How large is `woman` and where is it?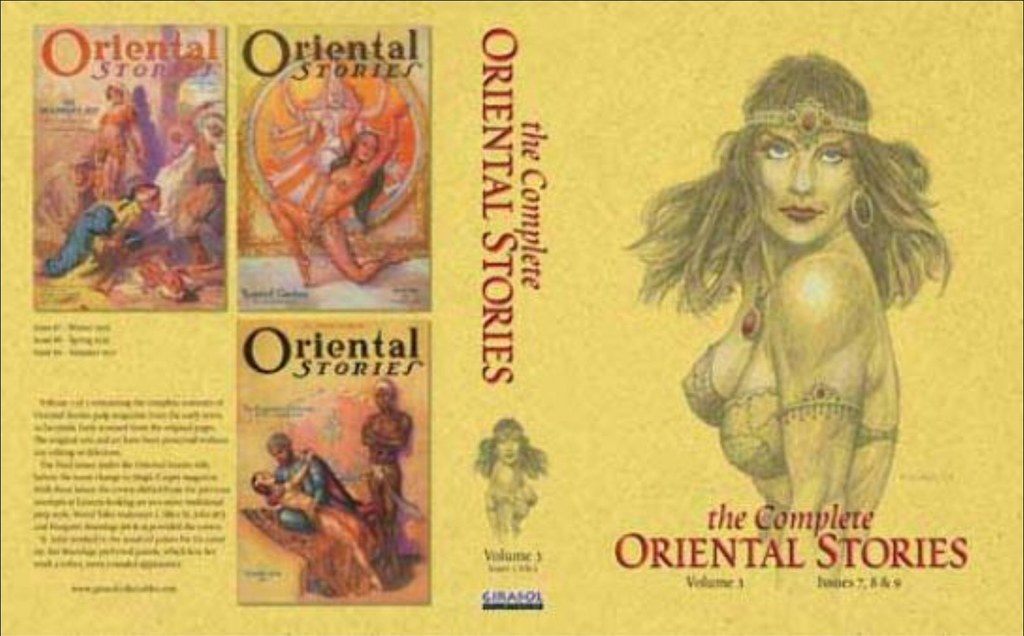
Bounding box: select_region(645, 40, 953, 512).
